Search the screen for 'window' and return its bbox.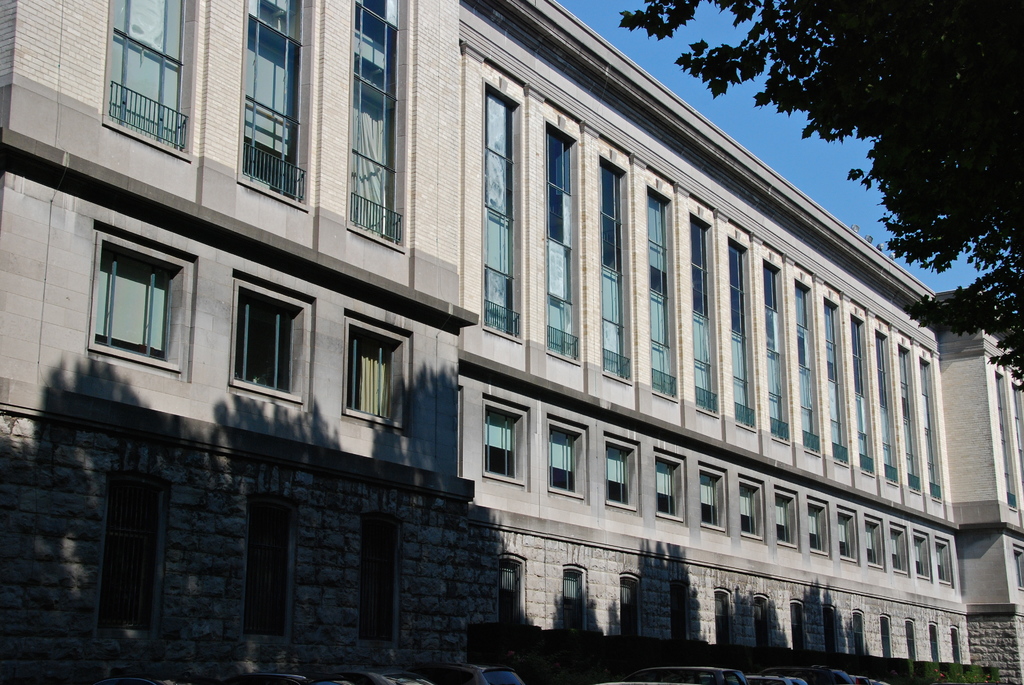
Found: 829:303:840:461.
